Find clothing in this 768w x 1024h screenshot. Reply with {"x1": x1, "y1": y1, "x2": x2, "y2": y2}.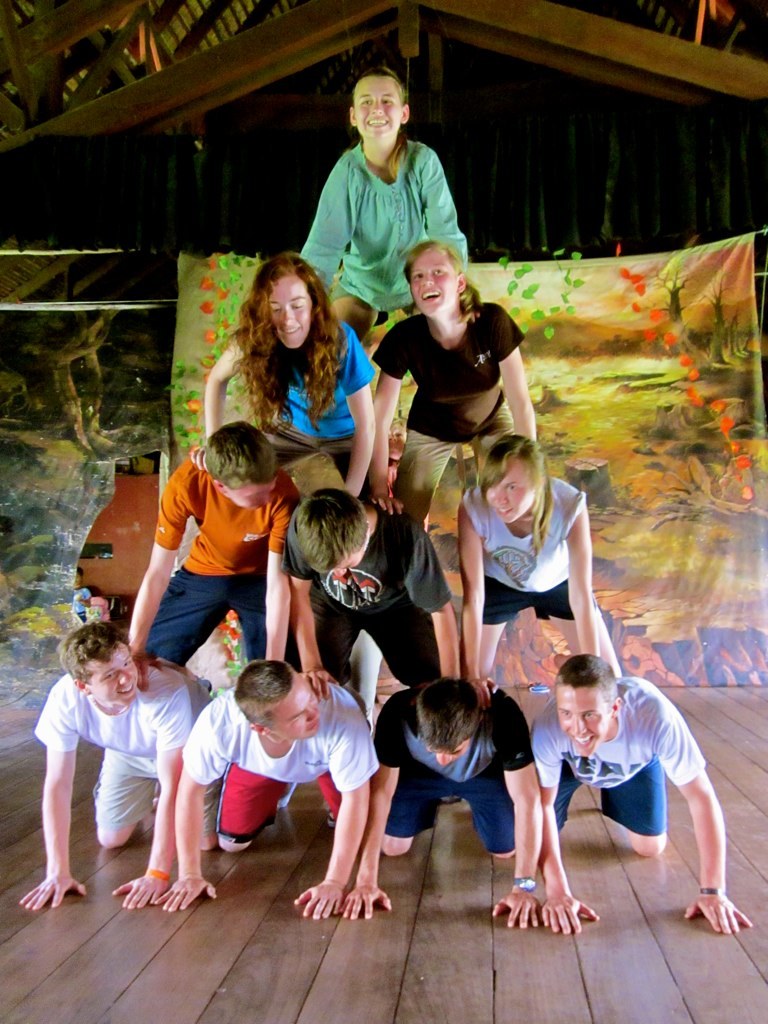
{"x1": 307, "y1": 98, "x2": 465, "y2": 299}.
